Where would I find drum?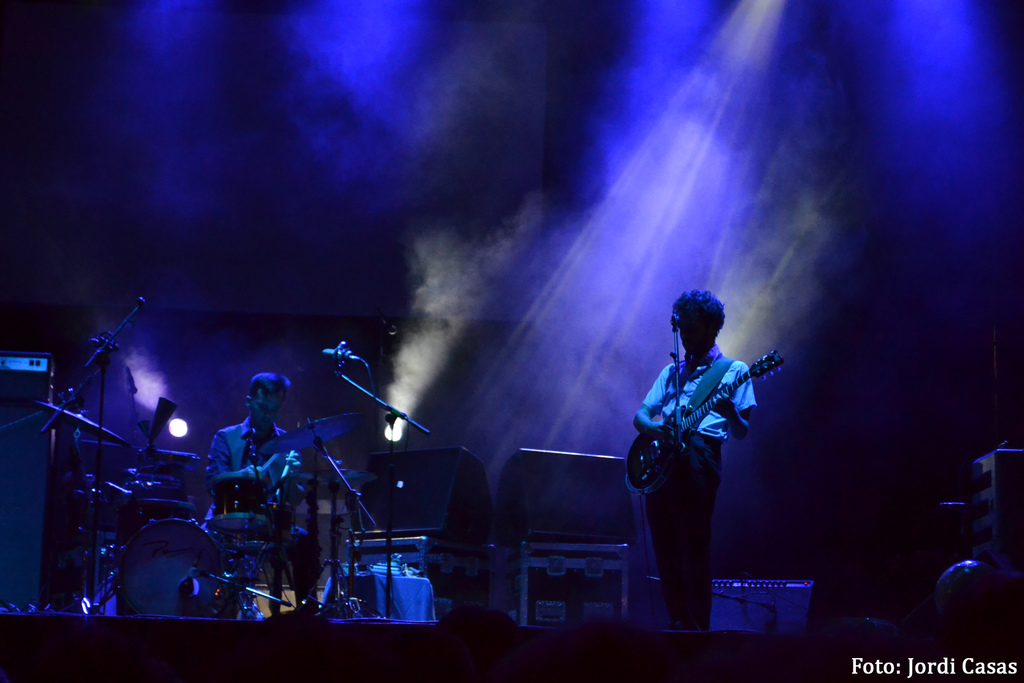
At {"x1": 210, "y1": 473, "x2": 268, "y2": 536}.
